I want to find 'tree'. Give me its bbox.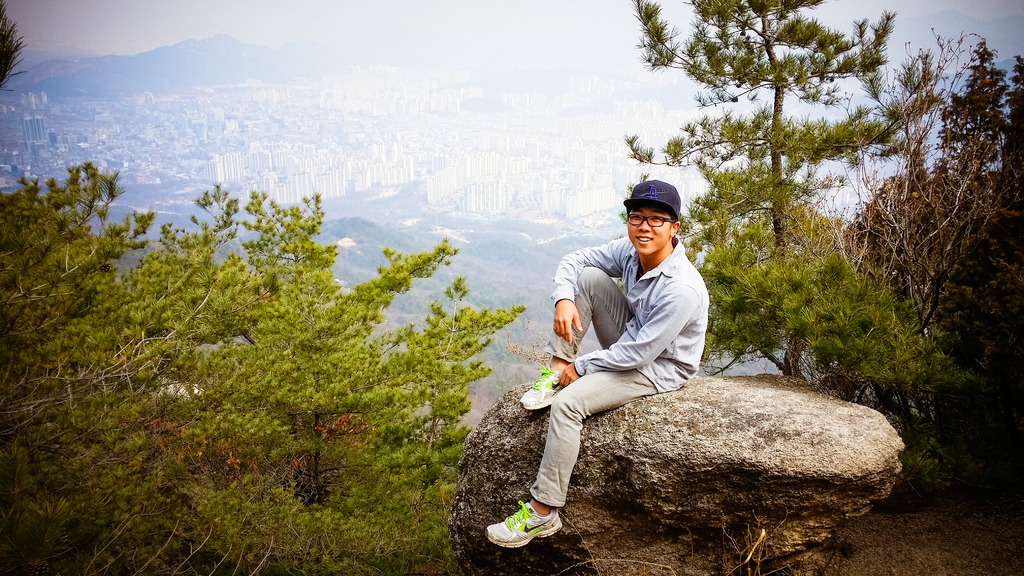
box(621, 0, 989, 382).
